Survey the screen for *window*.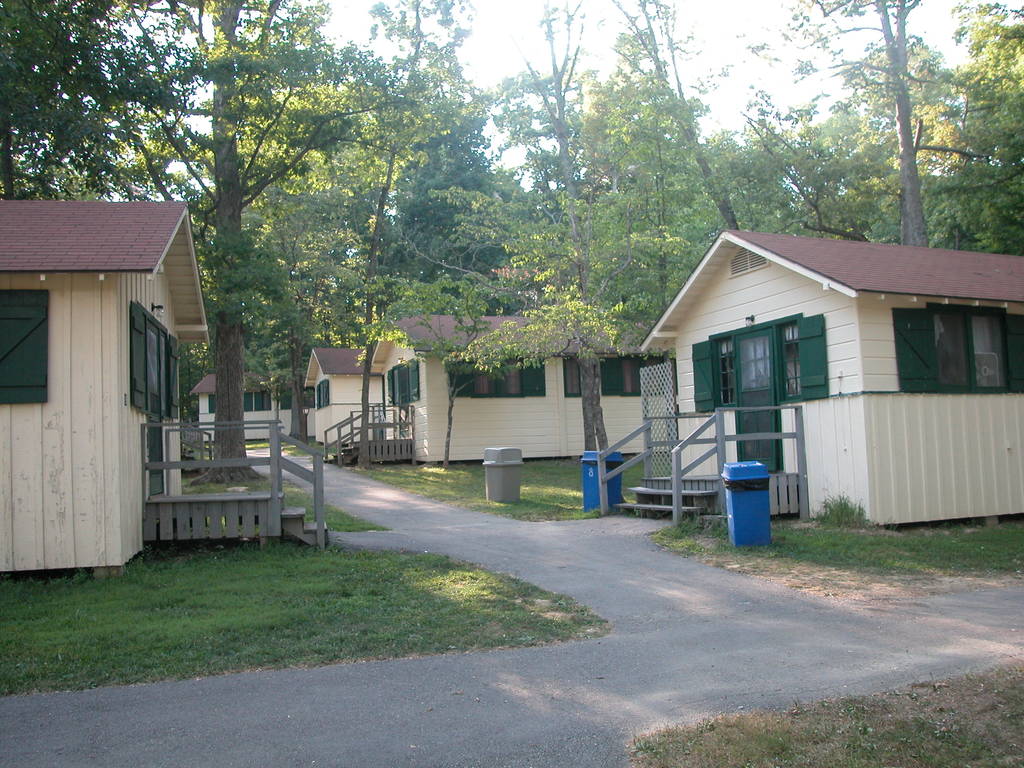
Survey found: bbox(317, 381, 330, 407).
